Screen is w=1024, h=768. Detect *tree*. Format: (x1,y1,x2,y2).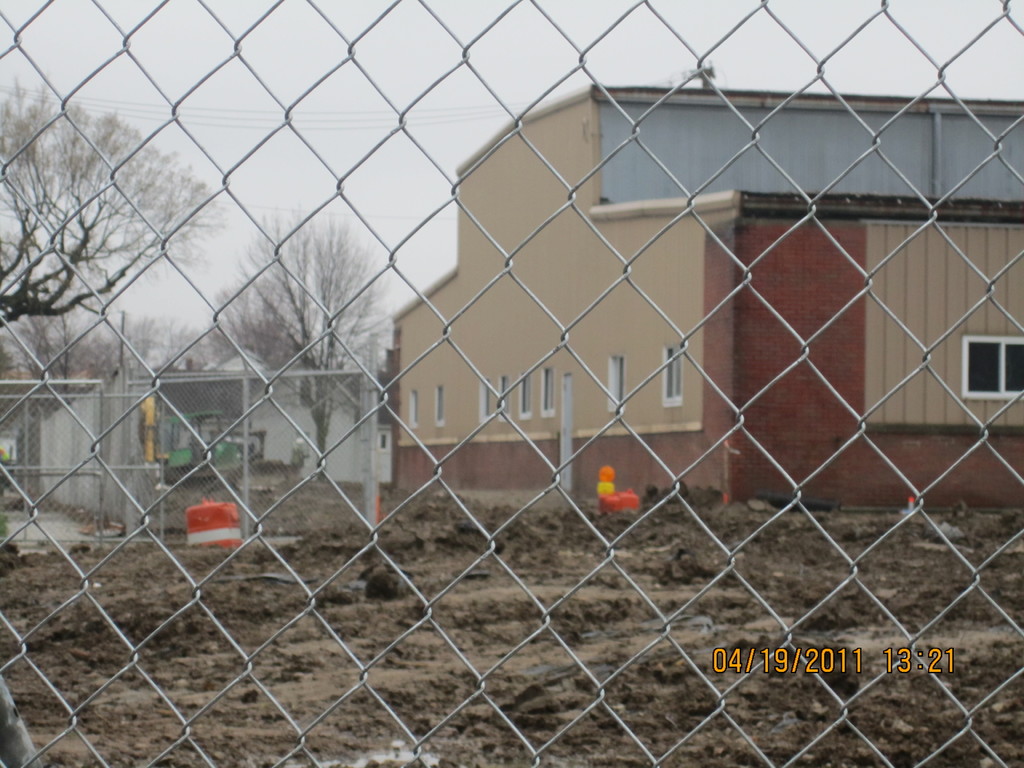
(0,80,214,333).
